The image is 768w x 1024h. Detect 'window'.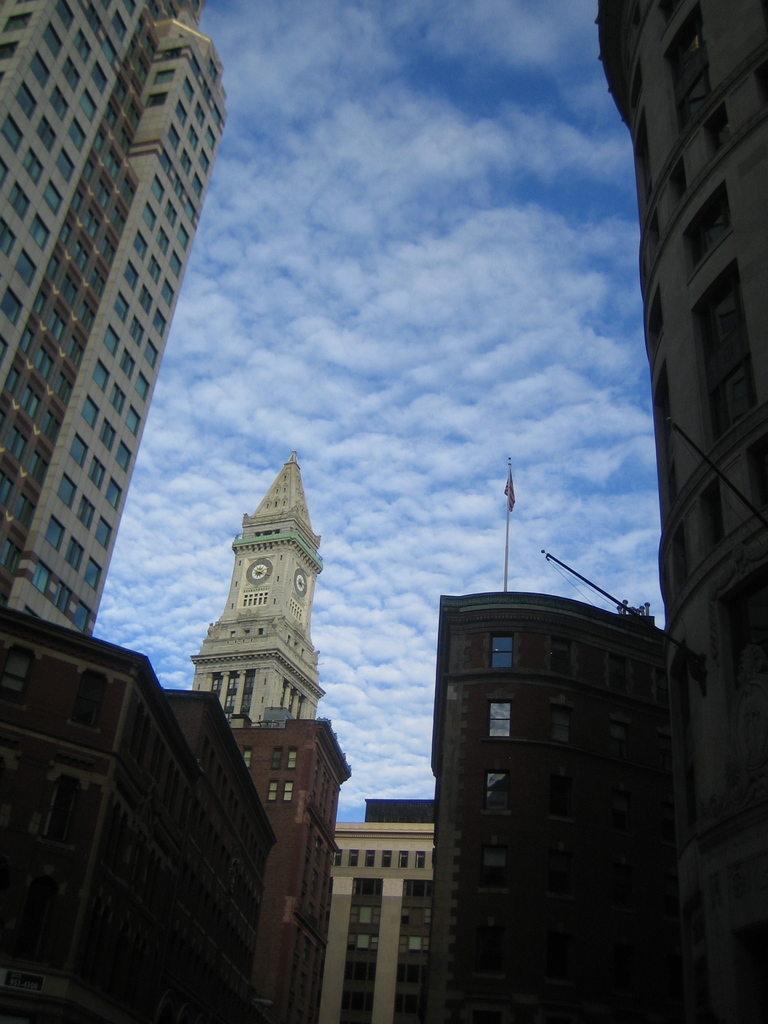
Detection: {"left": 15, "top": 381, "right": 41, "bottom": 417}.
